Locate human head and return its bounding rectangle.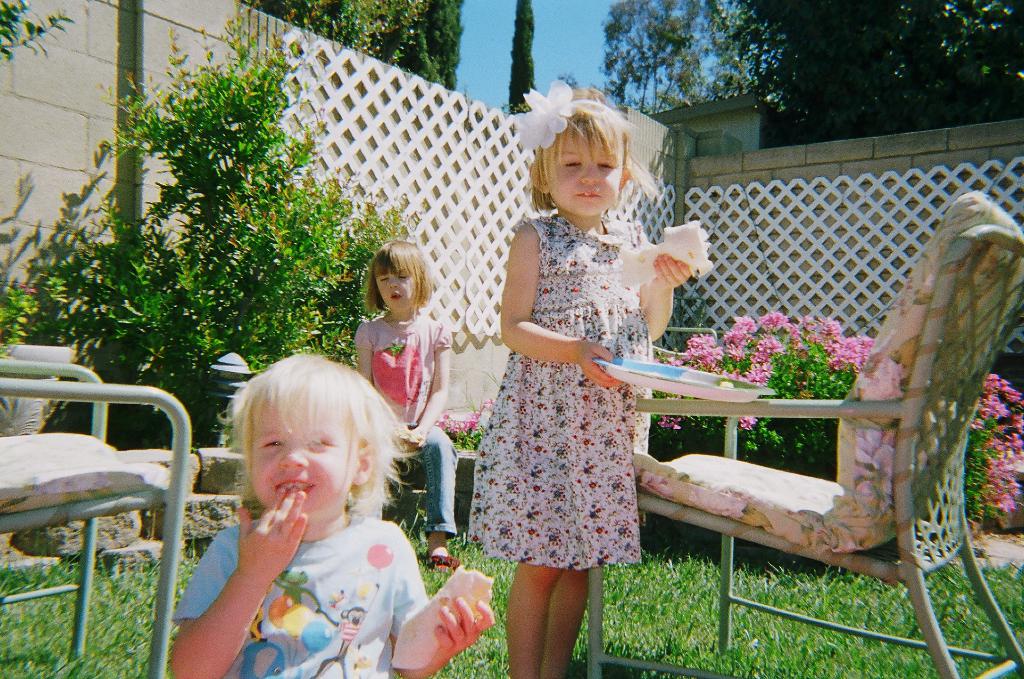
(x1=531, y1=100, x2=633, y2=216).
